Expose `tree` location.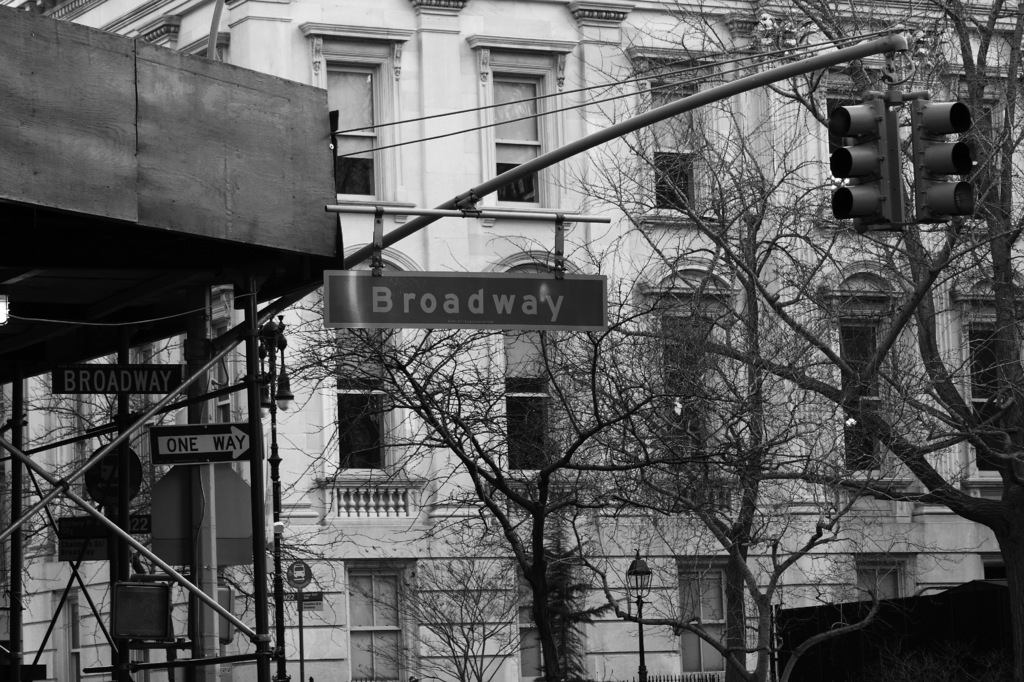
Exposed at [x1=270, y1=285, x2=614, y2=681].
